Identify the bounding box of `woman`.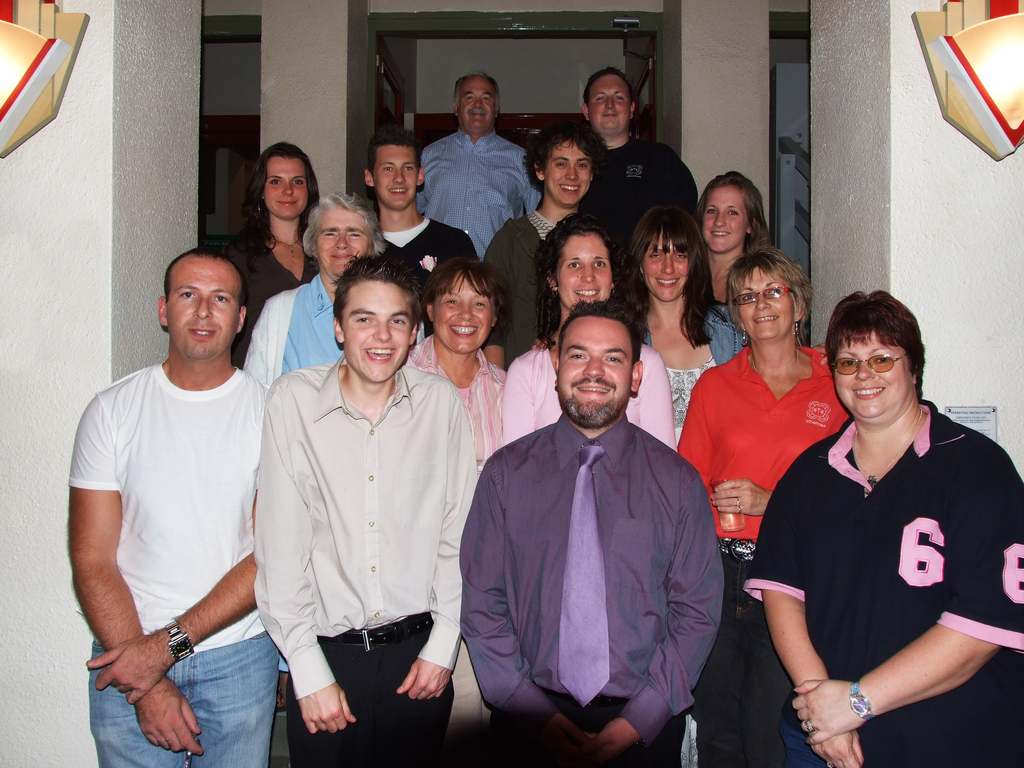
locate(481, 127, 601, 380).
